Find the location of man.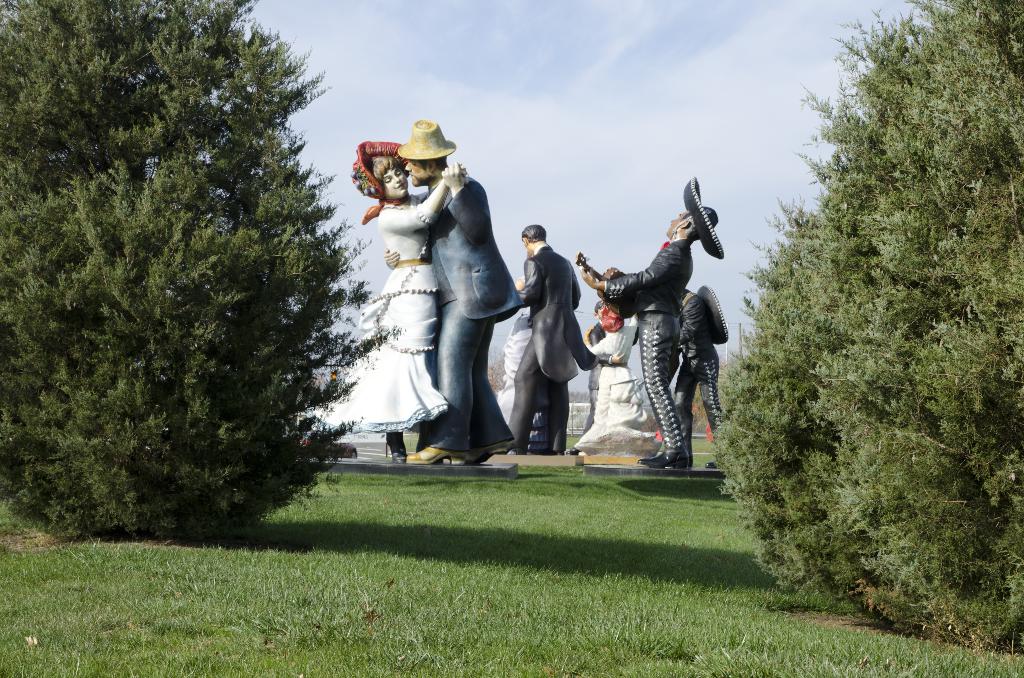
Location: region(513, 226, 597, 446).
